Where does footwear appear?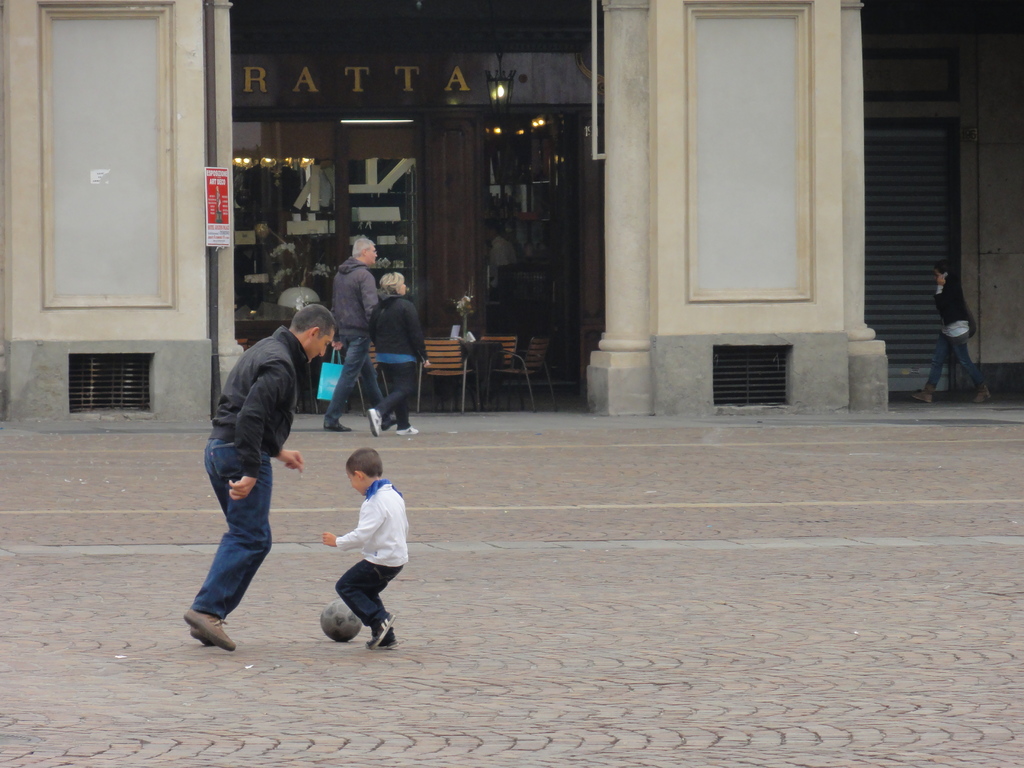
Appears at rect(400, 425, 417, 437).
